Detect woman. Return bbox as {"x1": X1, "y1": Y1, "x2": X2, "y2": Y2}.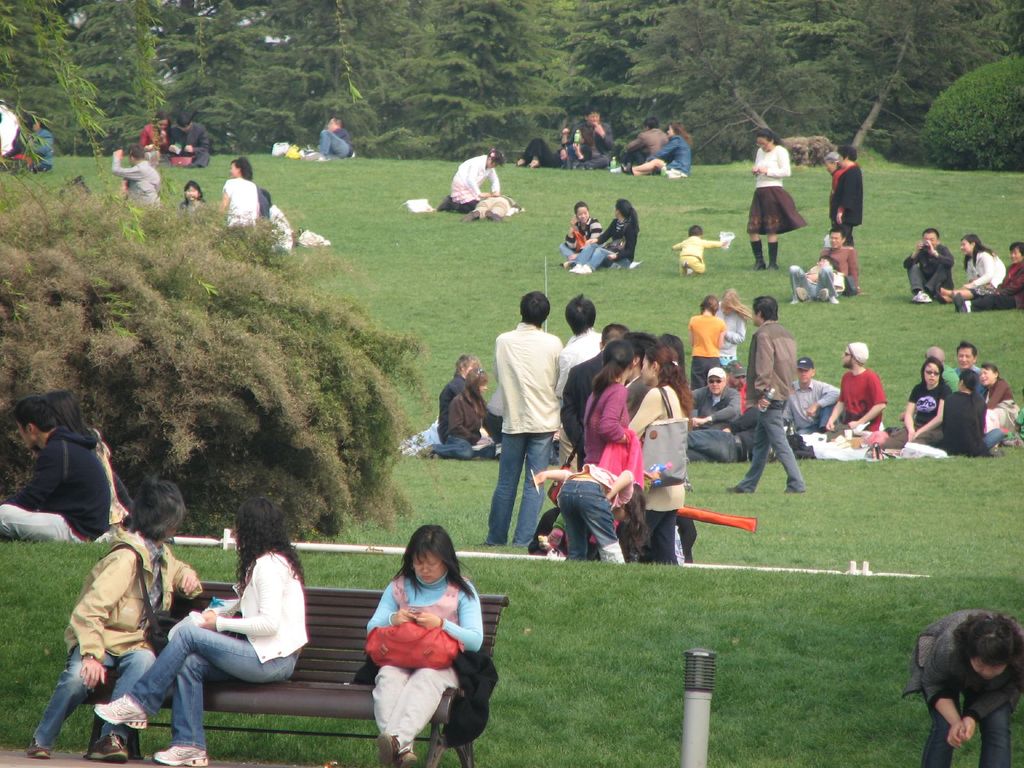
{"x1": 689, "y1": 294, "x2": 730, "y2": 388}.
